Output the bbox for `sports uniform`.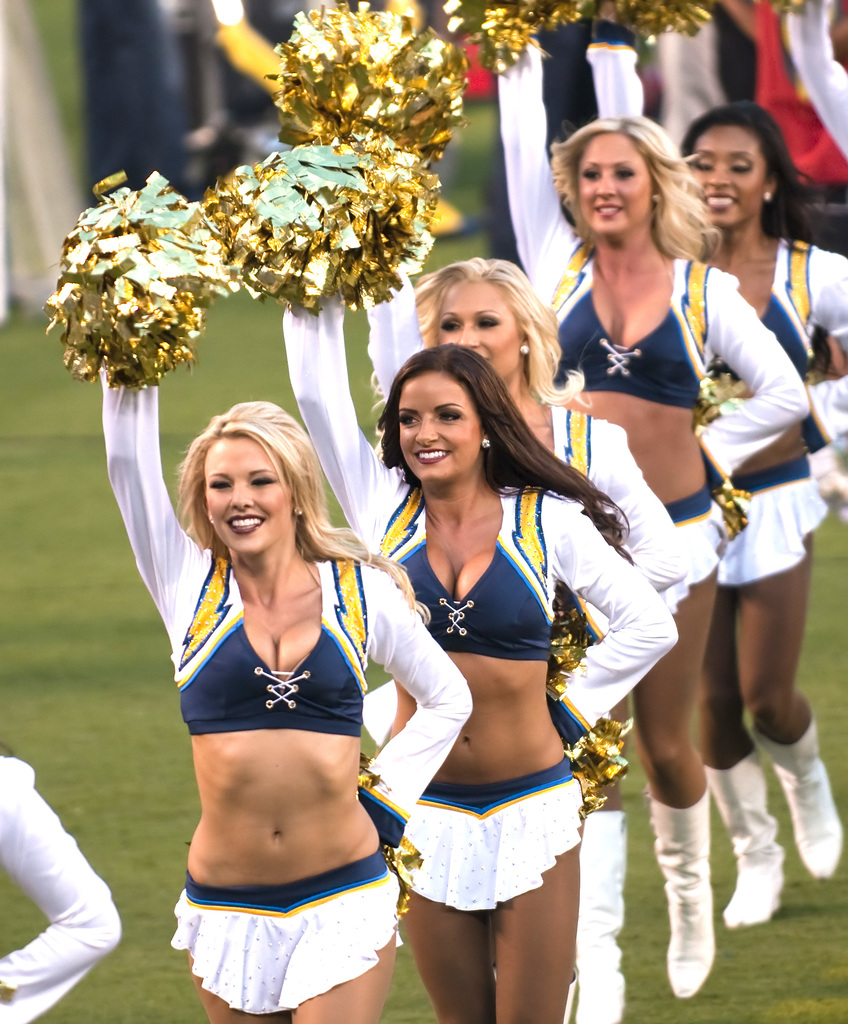
detection(45, 167, 468, 1010).
